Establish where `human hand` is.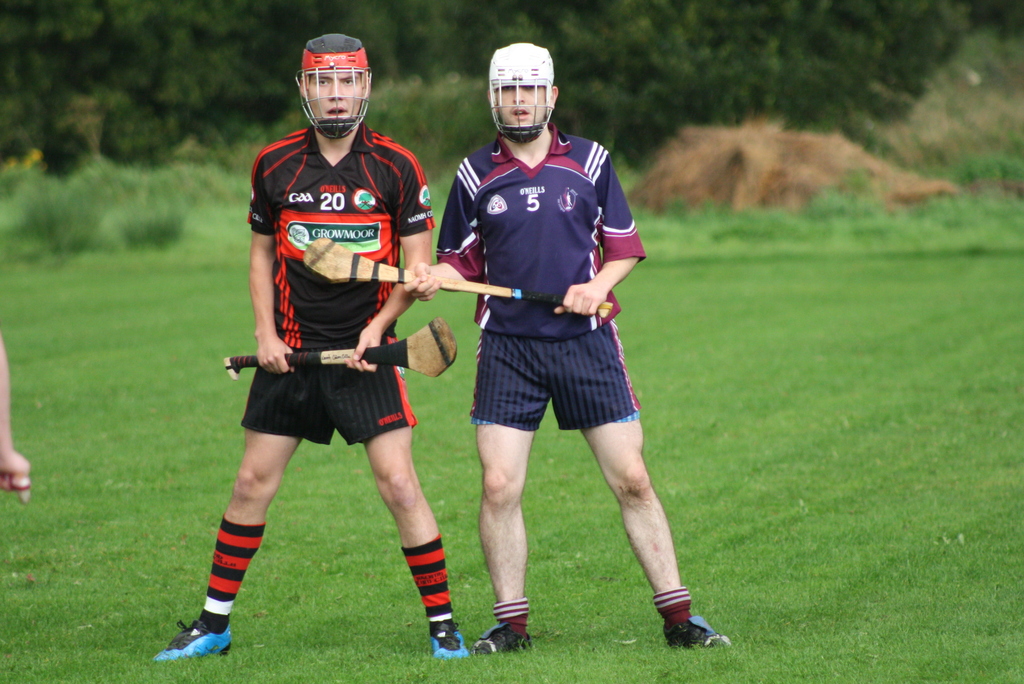
Established at [left=343, top=325, right=385, bottom=376].
